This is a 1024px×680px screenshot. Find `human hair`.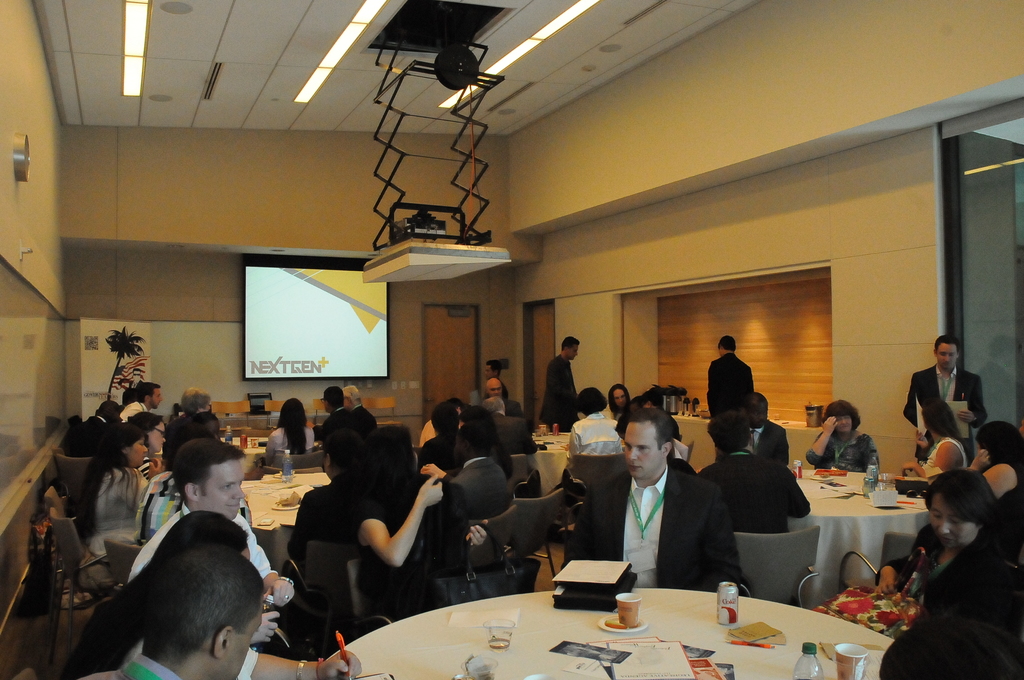
Bounding box: box=[342, 385, 361, 404].
